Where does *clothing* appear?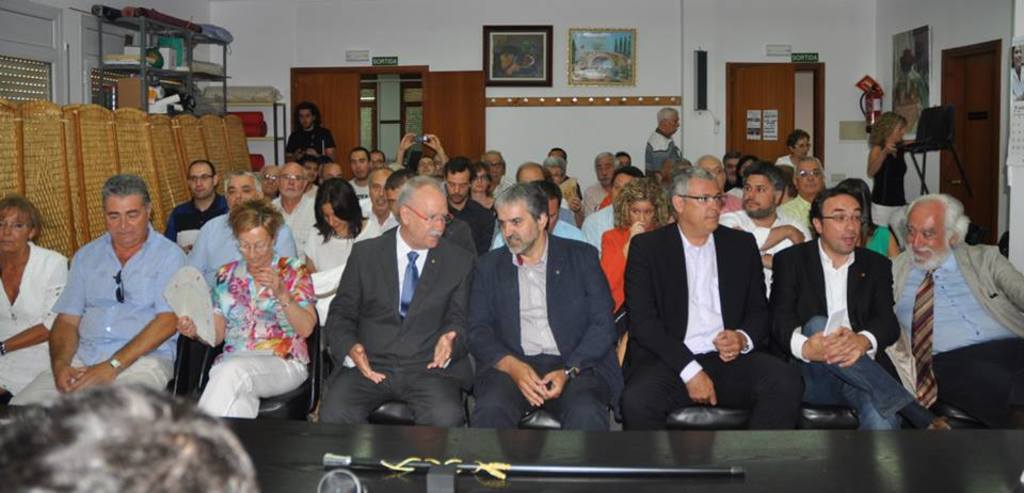
Appears at locate(582, 177, 605, 209).
